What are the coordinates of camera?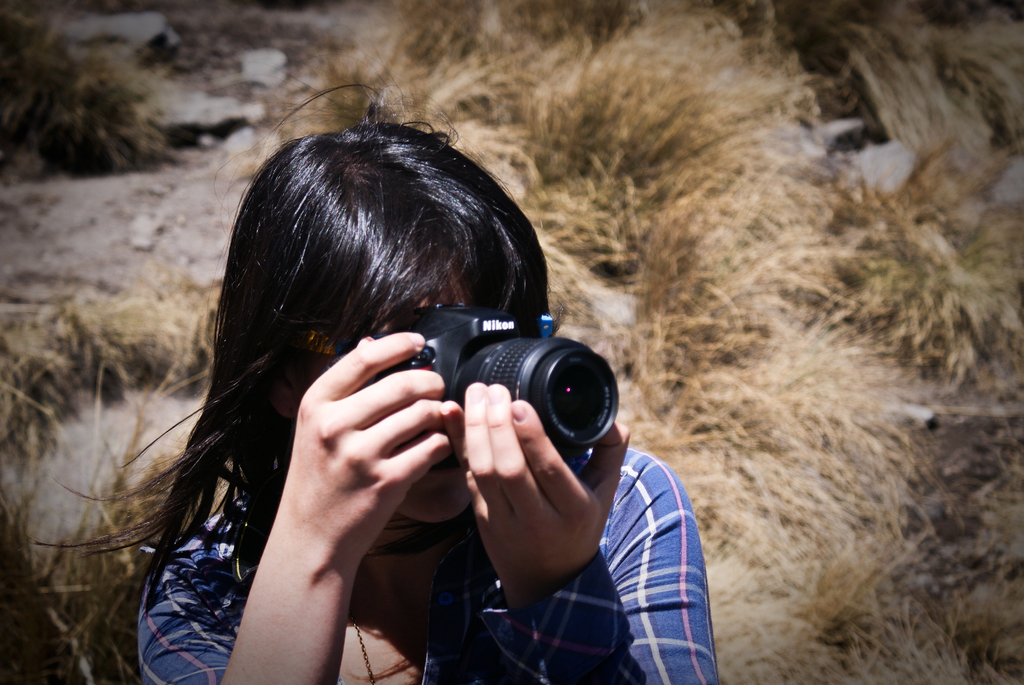
x1=326, y1=301, x2=625, y2=473.
